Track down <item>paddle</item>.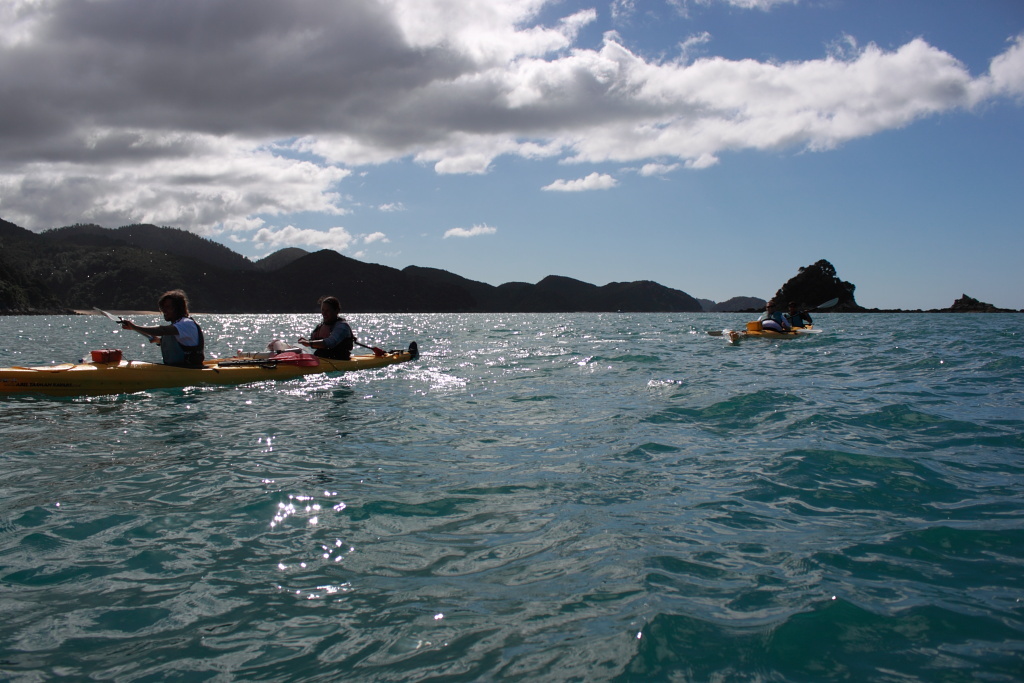
Tracked to Rect(96, 302, 161, 341).
